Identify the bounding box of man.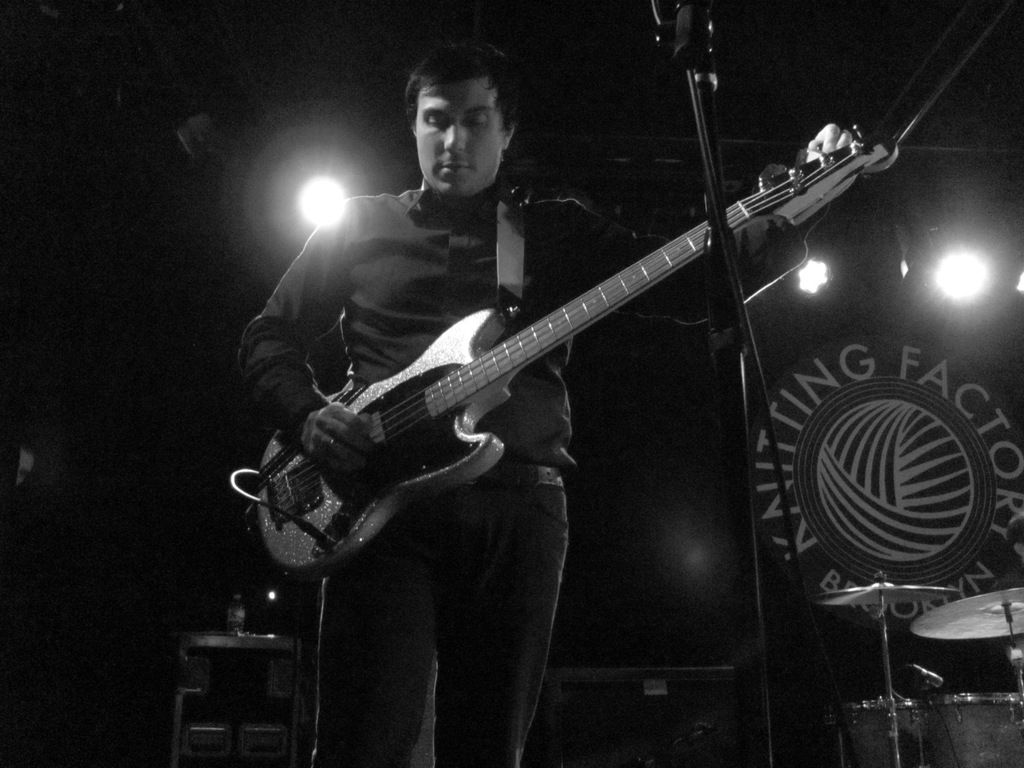
[left=234, top=36, right=859, bottom=767].
